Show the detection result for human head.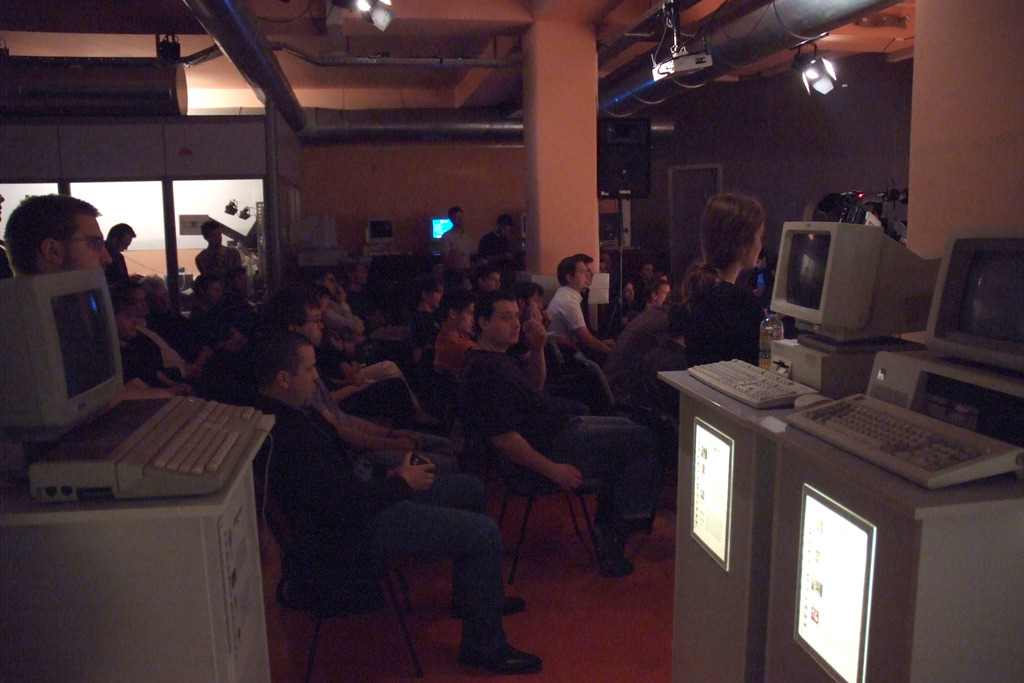
646 279 671 306.
